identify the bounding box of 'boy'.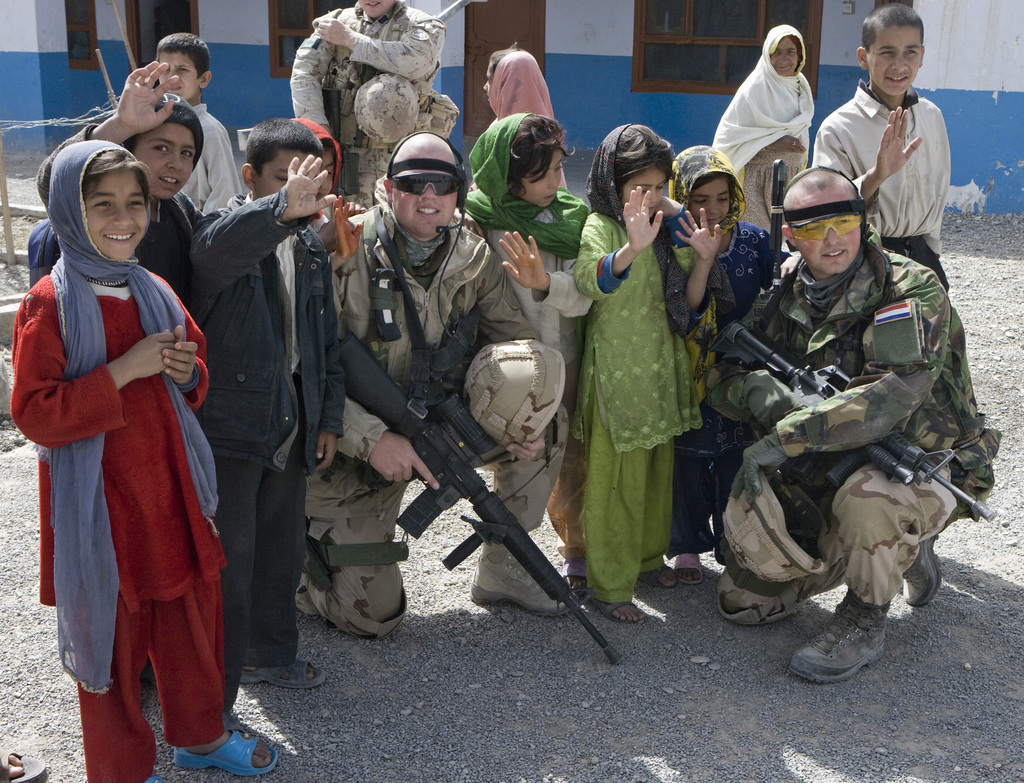
{"x1": 815, "y1": 12, "x2": 967, "y2": 318}.
